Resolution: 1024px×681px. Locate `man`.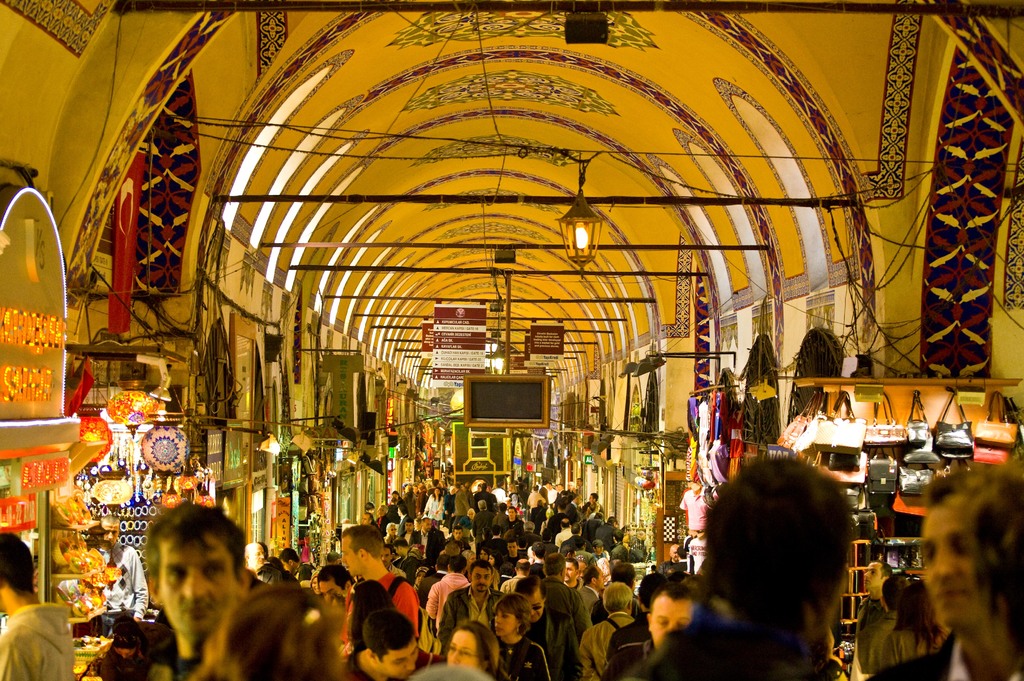
detection(110, 509, 263, 664).
